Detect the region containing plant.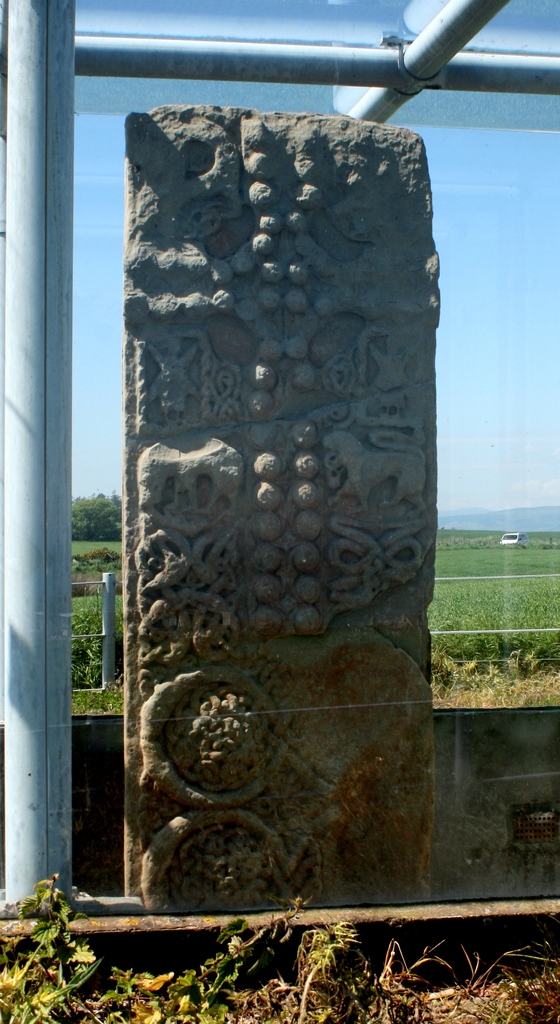
[368, 945, 444, 1022].
